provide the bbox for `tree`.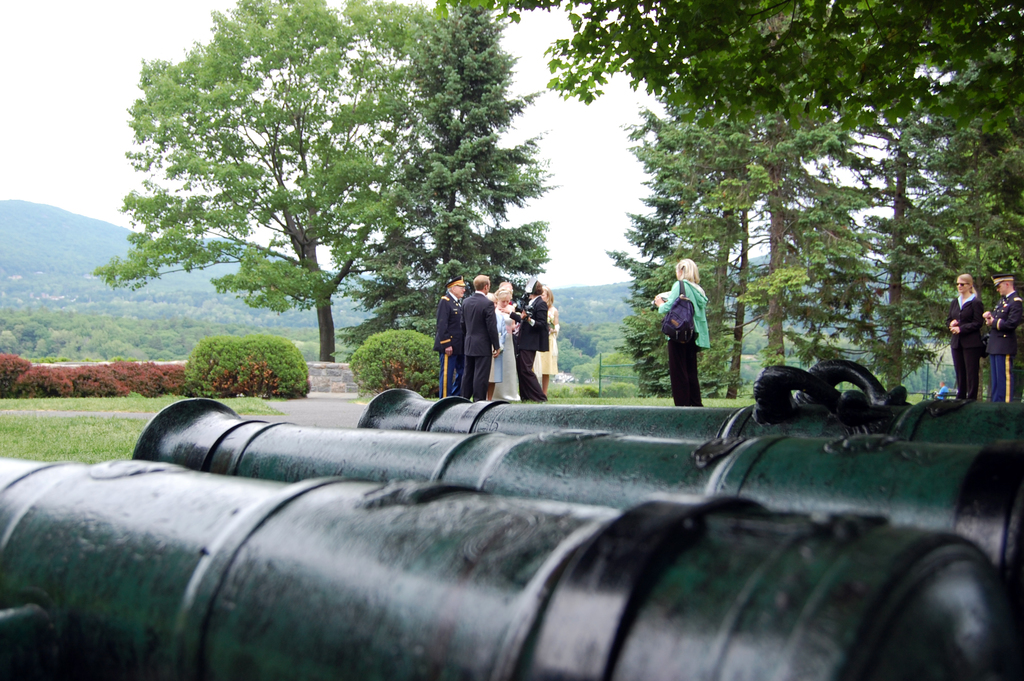
{"left": 336, "top": 2, "right": 562, "bottom": 347}.
